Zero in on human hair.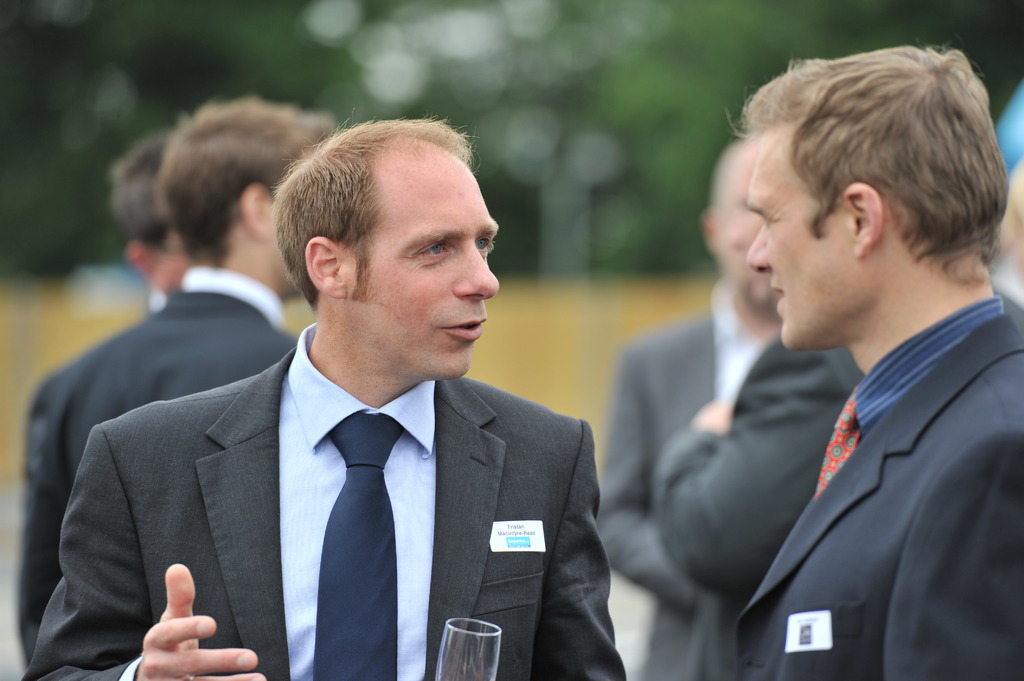
Zeroed in: box=[108, 126, 175, 248].
